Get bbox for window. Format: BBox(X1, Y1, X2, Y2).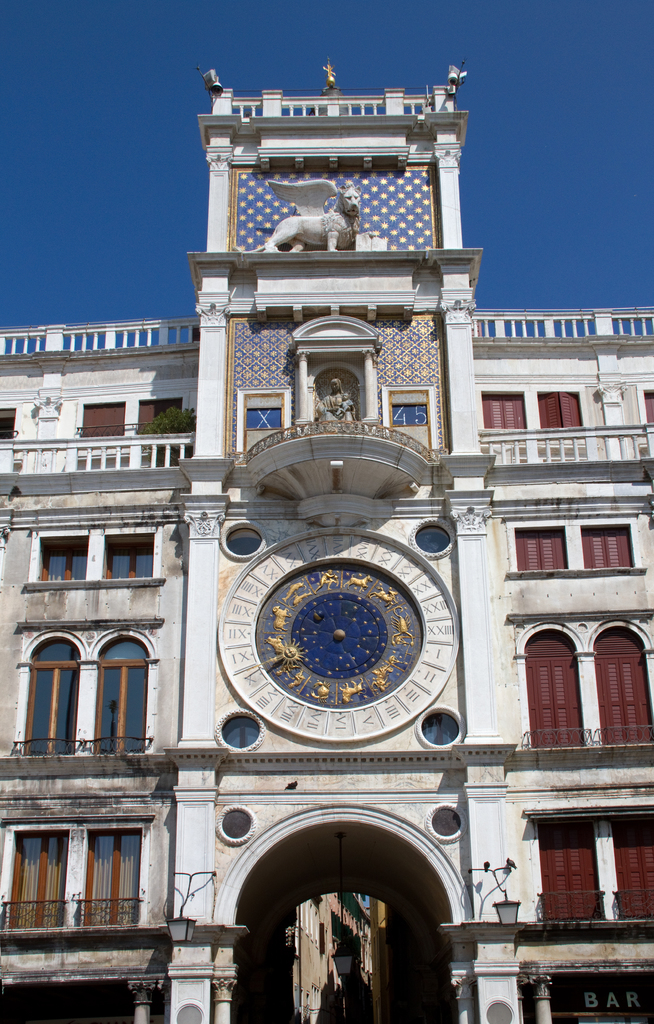
BBox(0, 829, 157, 935).
